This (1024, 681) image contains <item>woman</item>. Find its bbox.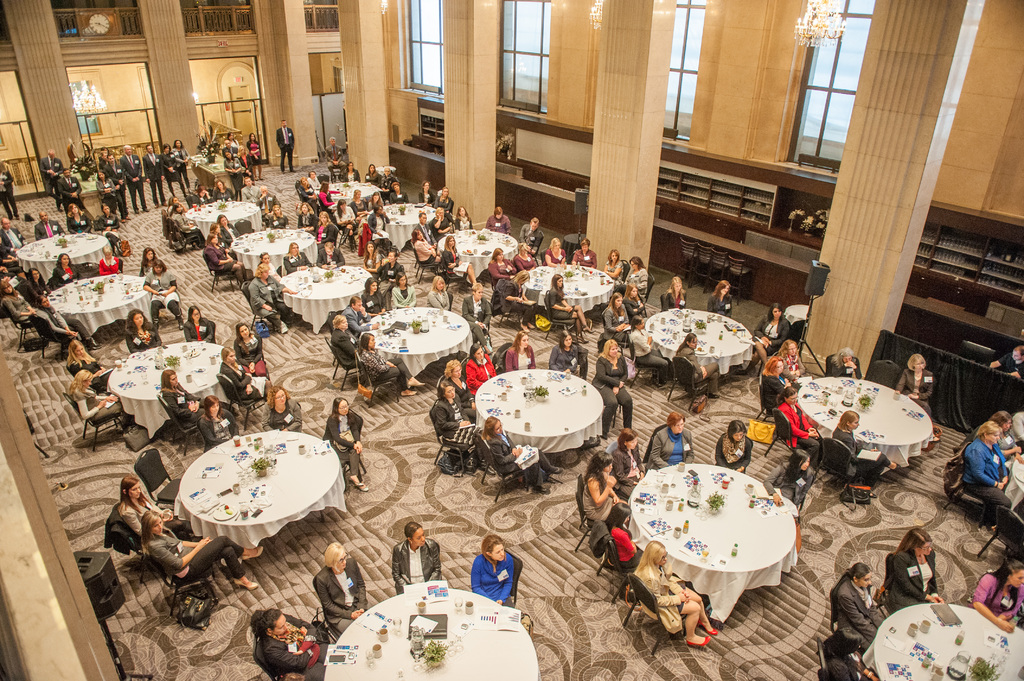
(left=547, top=330, right=579, bottom=377).
